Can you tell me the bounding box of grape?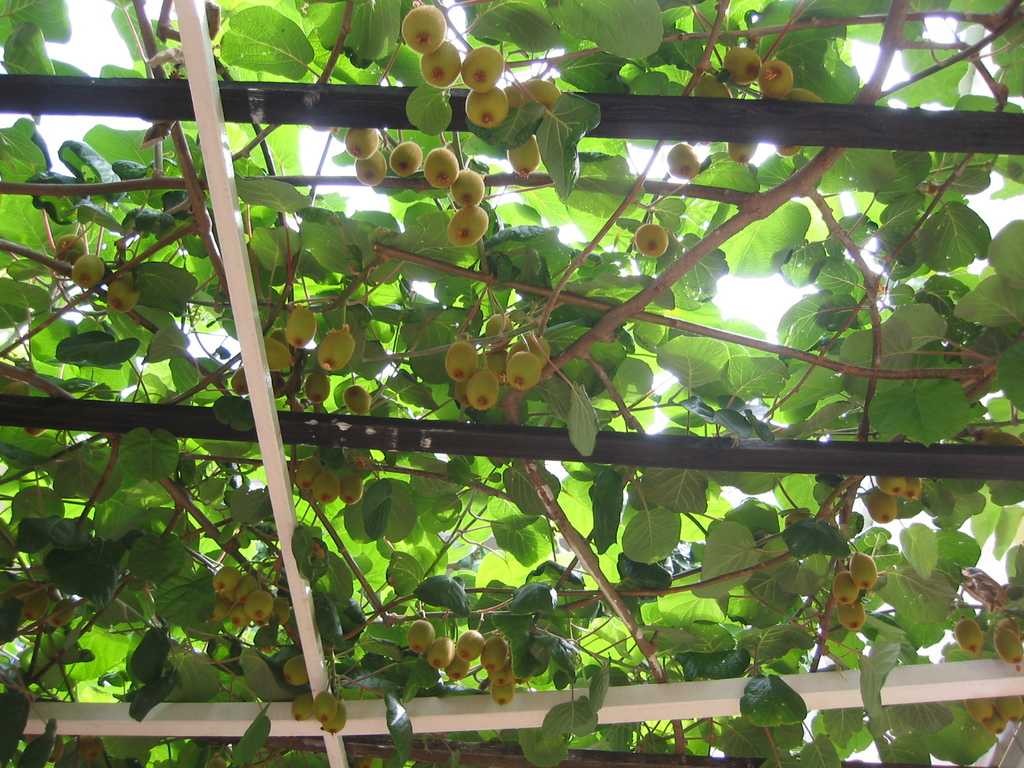
x1=314 y1=692 x2=337 y2=721.
